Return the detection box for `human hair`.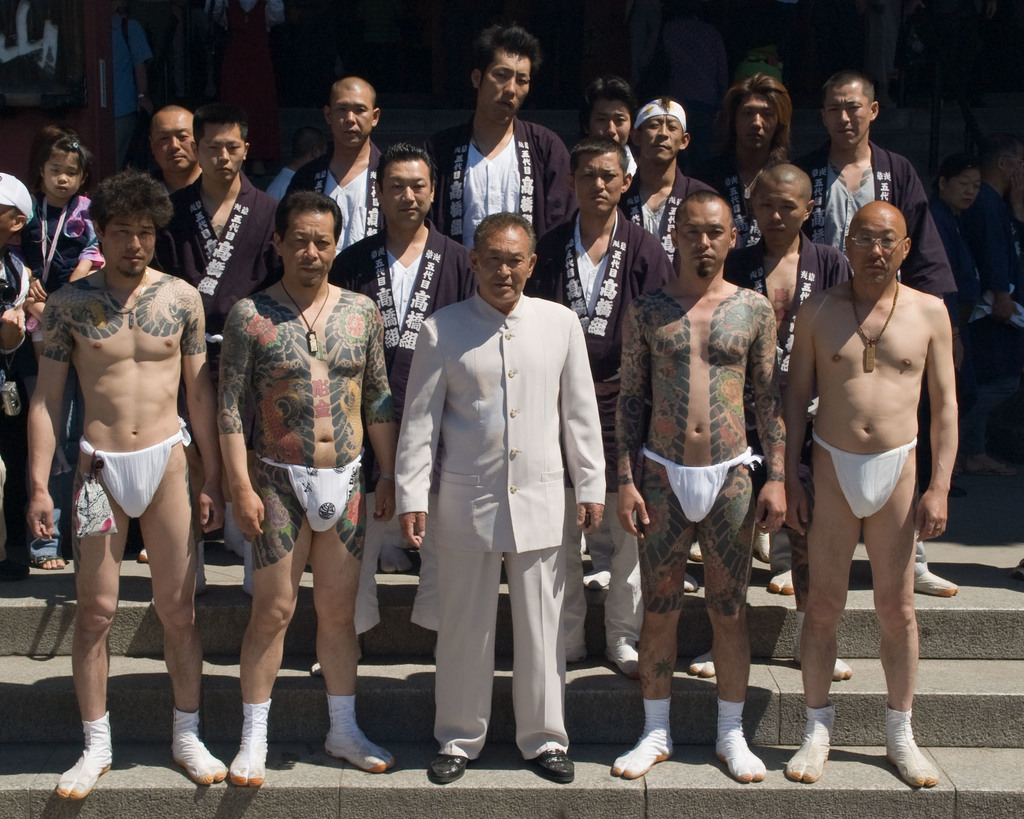
[675,187,737,229].
